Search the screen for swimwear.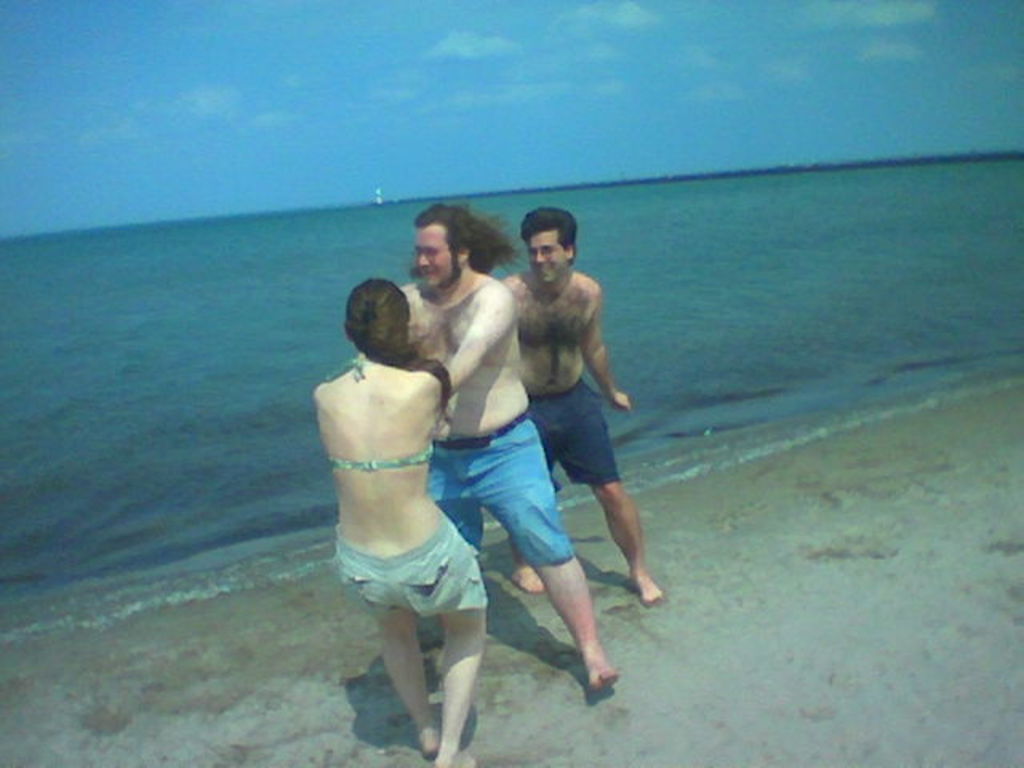
Found at crop(530, 382, 619, 485).
